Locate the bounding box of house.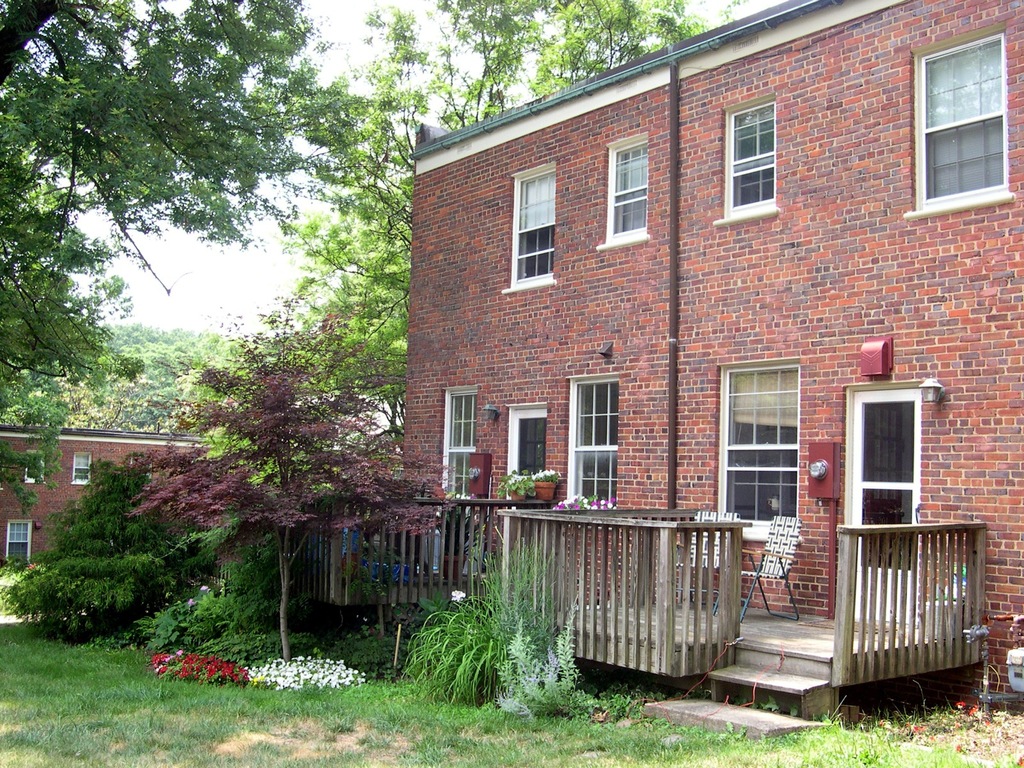
Bounding box: [397,2,1023,703].
